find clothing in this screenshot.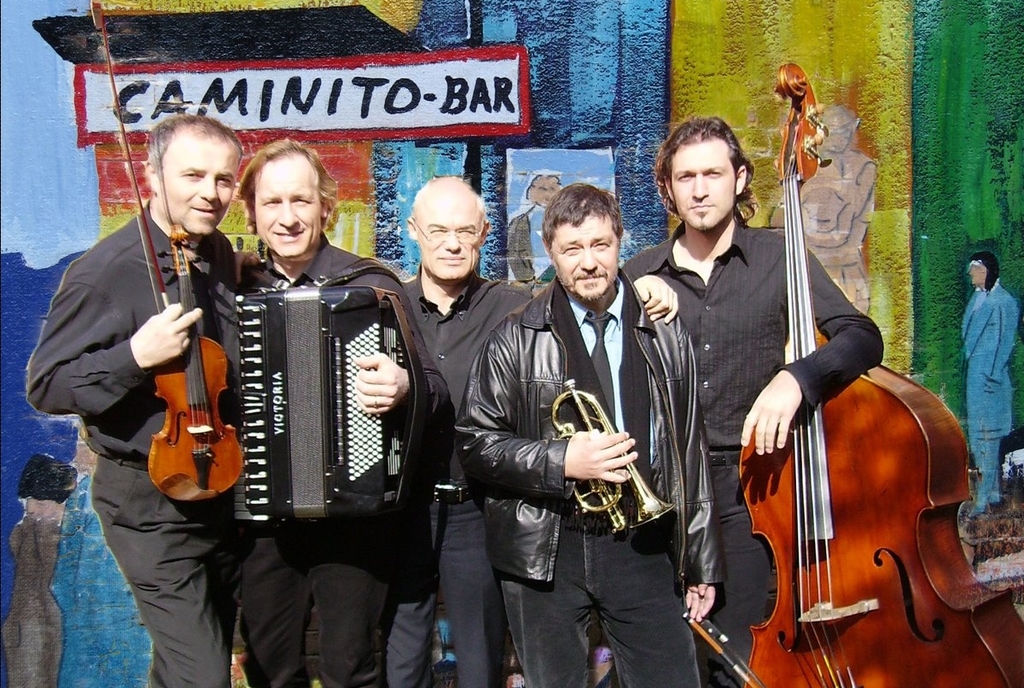
The bounding box for clothing is left=957, top=284, right=1009, bottom=524.
